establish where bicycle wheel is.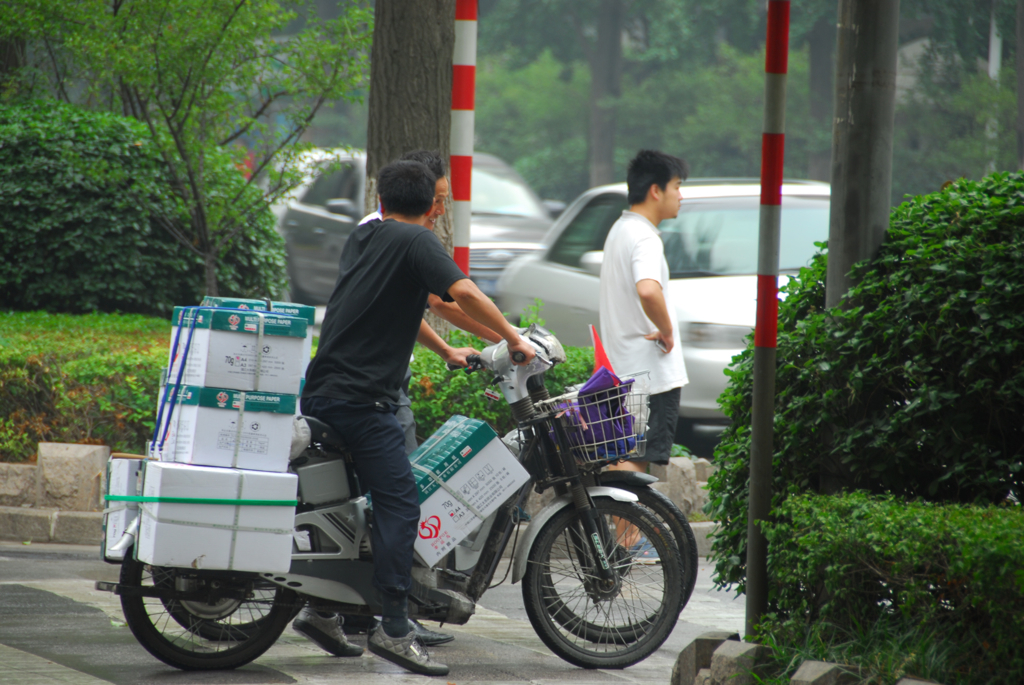
Established at 115, 563, 294, 664.
